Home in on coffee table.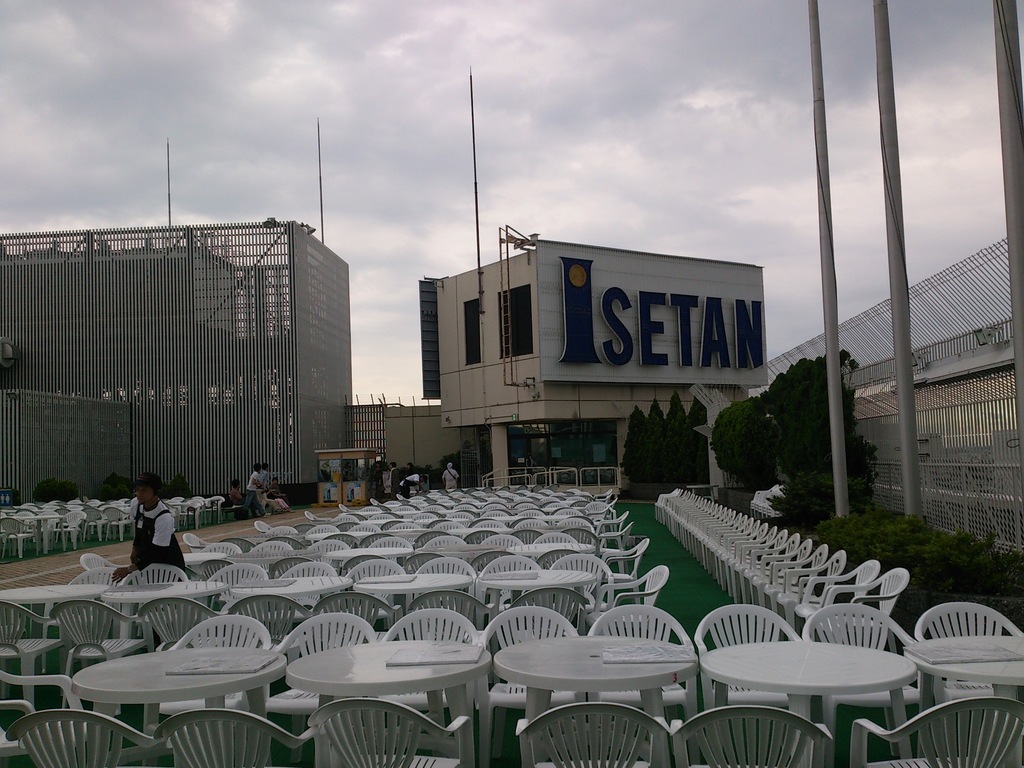
Homed in at l=75, t=644, r=284, b=753.
